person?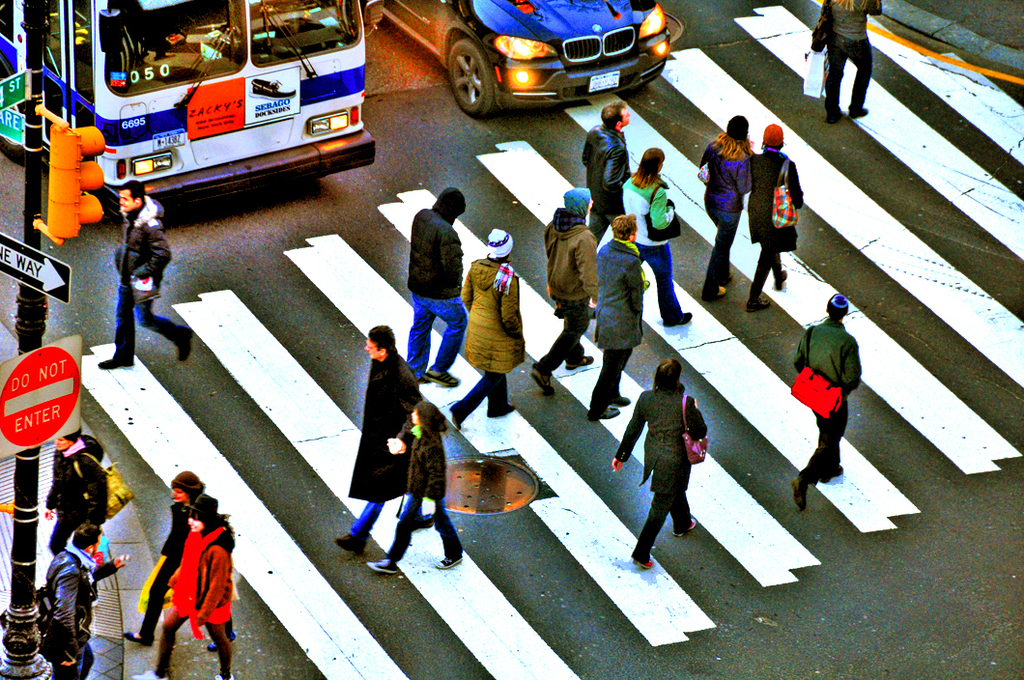
<bbox>366, 404, 463, 579</bbox>
